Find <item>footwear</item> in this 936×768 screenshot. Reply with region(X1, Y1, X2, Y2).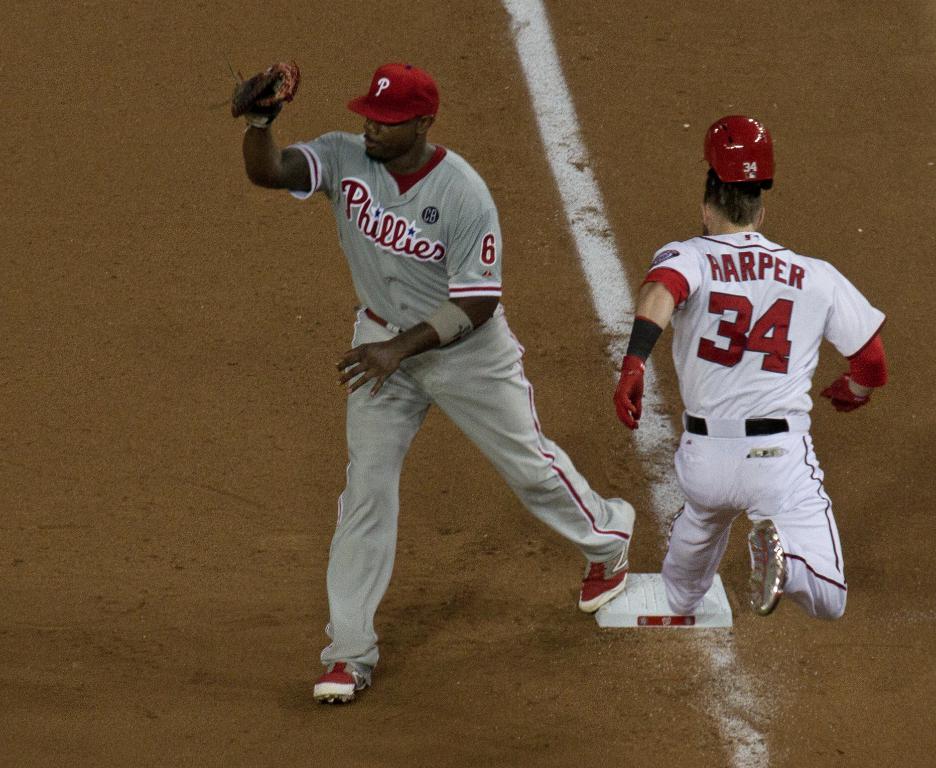
region(745, 521, 789, 618).
